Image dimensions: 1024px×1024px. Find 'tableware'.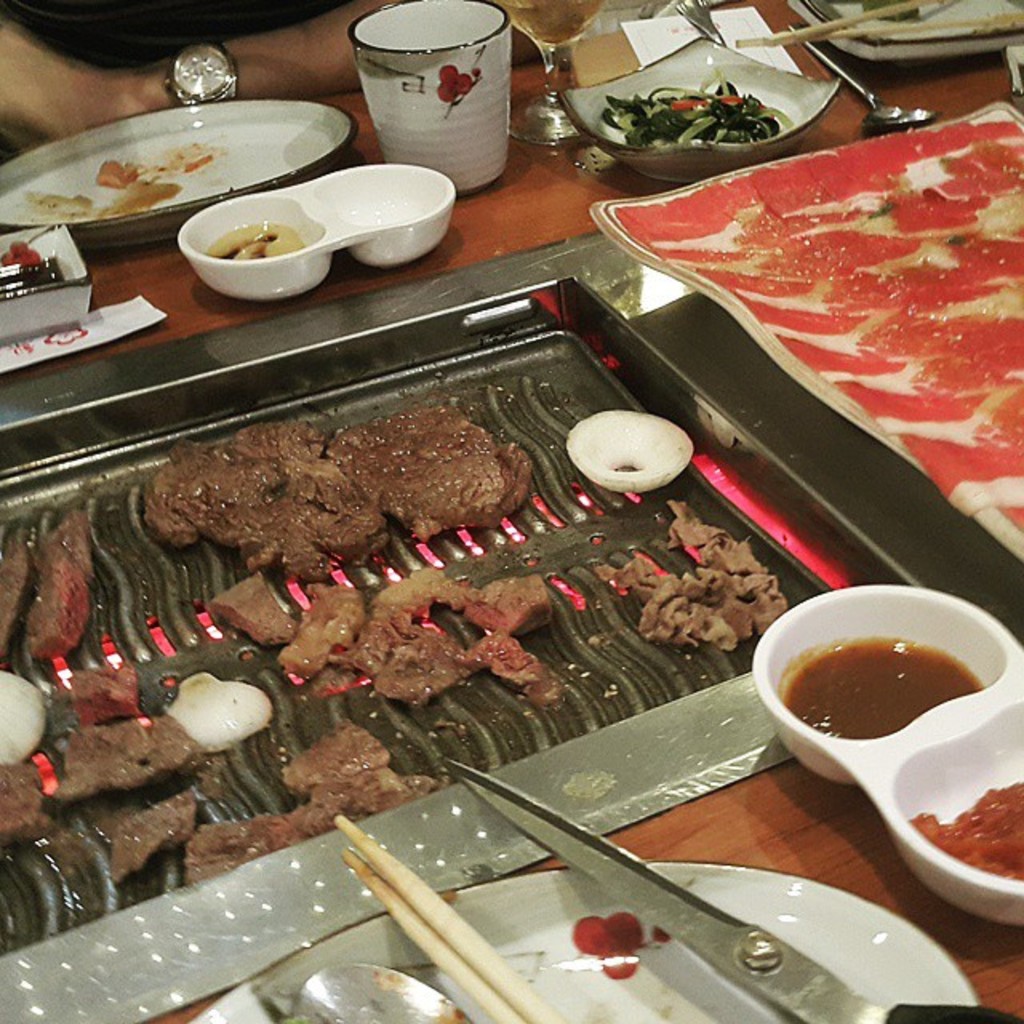
crop(179, 149, 469, 288).
